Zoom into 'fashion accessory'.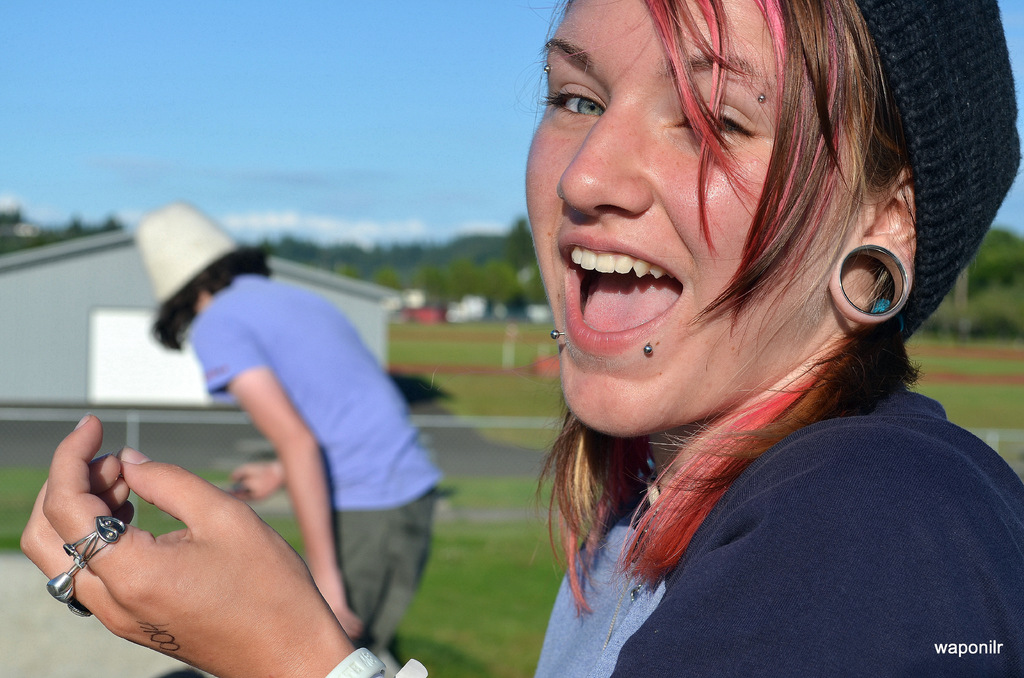
Zoom target: 61,511,130,570.
